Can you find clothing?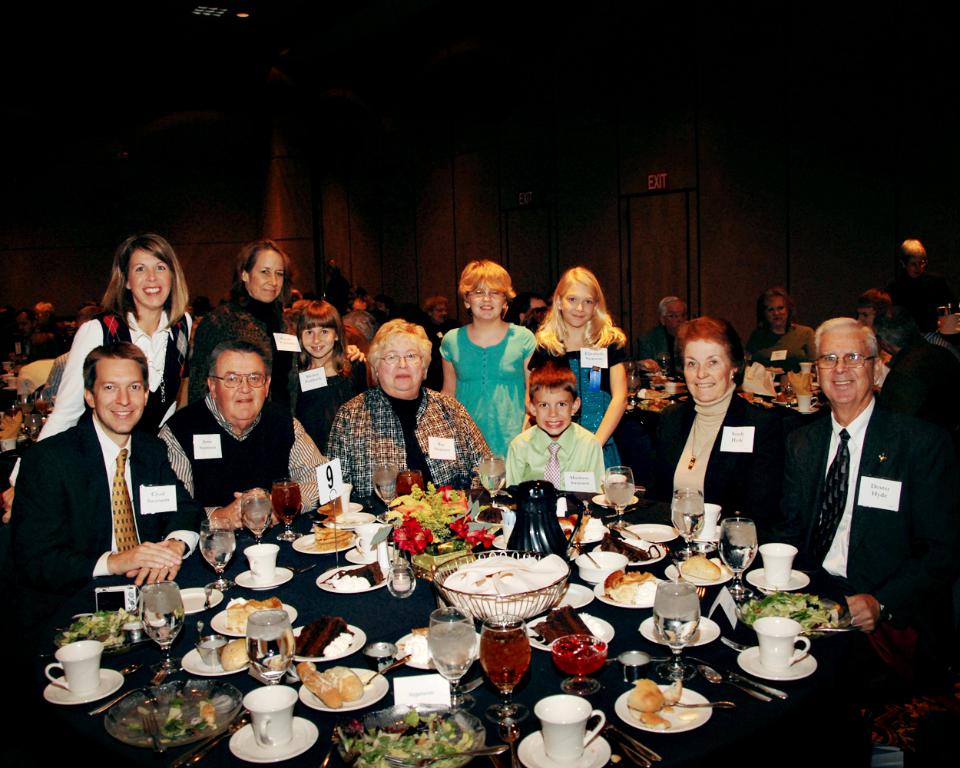
Yes, bounding box: detection(299, 354, 366, 453).
